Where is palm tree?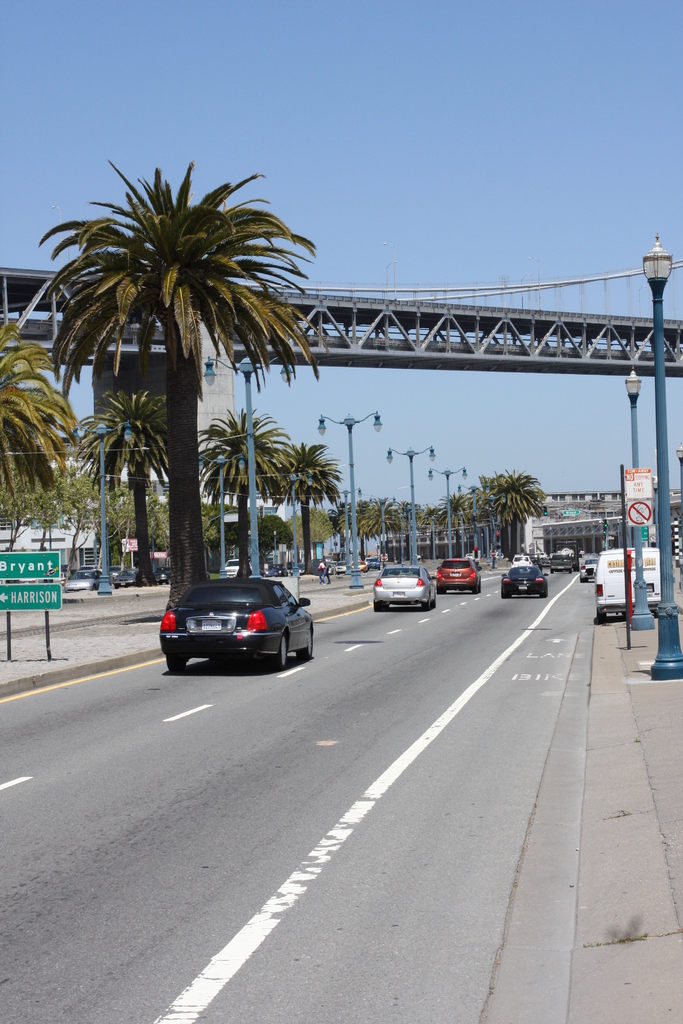
[left=194, top=405, right=301, bottom=586].
